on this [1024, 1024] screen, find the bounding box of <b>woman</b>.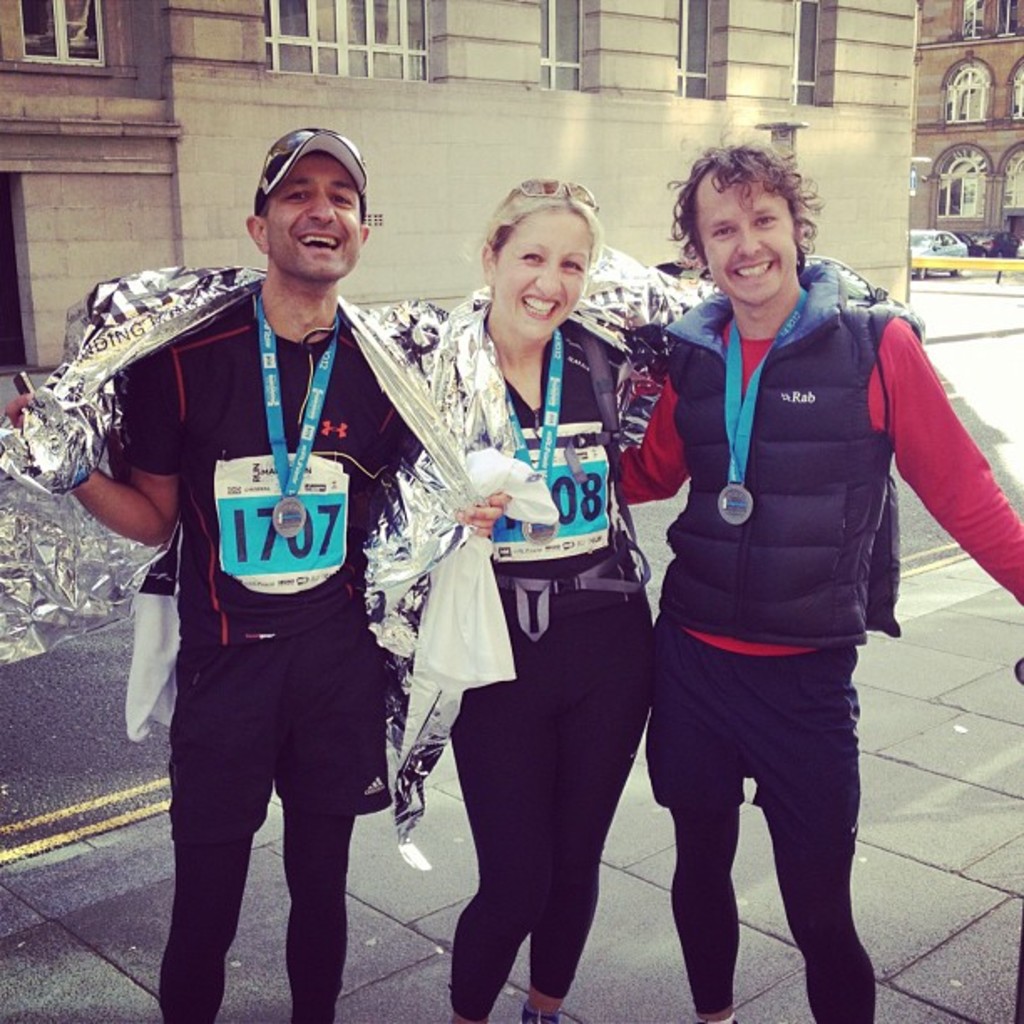
Bounding box: {"left": 415, "top": 209, "right": 666, "bottom": 1012}.
